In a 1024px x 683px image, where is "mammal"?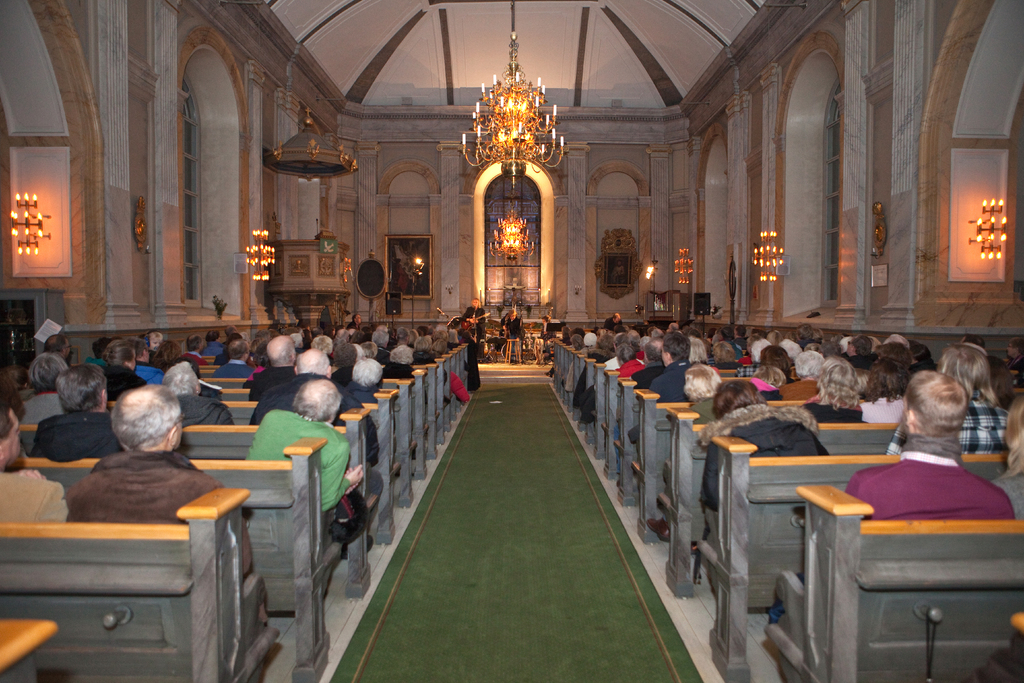
bbox(893, 341, 1011, 456).
